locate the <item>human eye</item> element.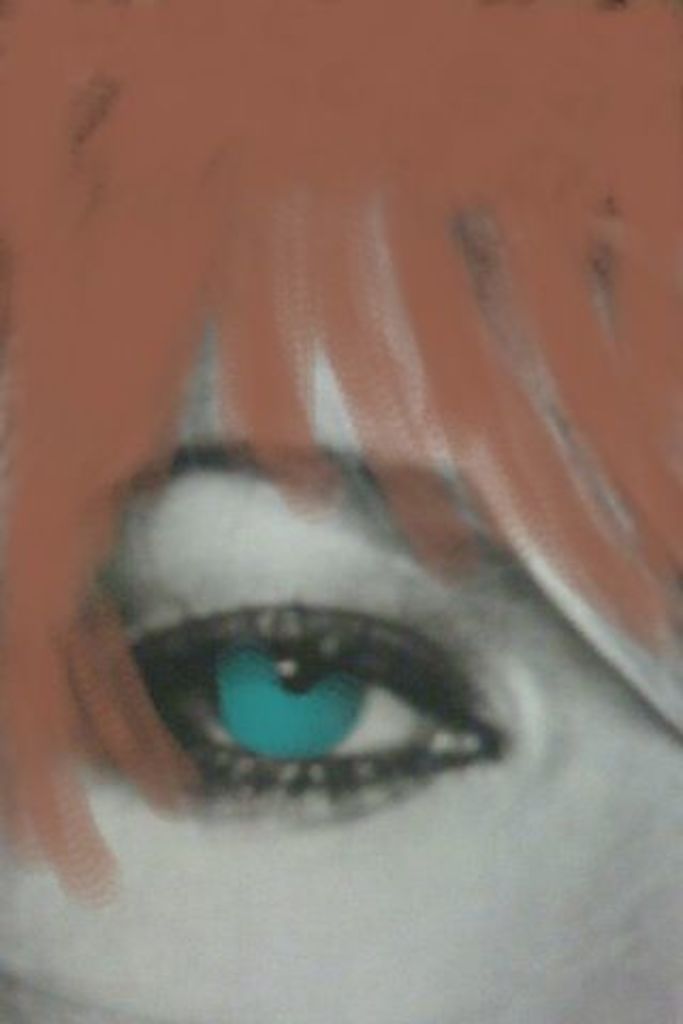
Element bbox: 126/582/510/813.
